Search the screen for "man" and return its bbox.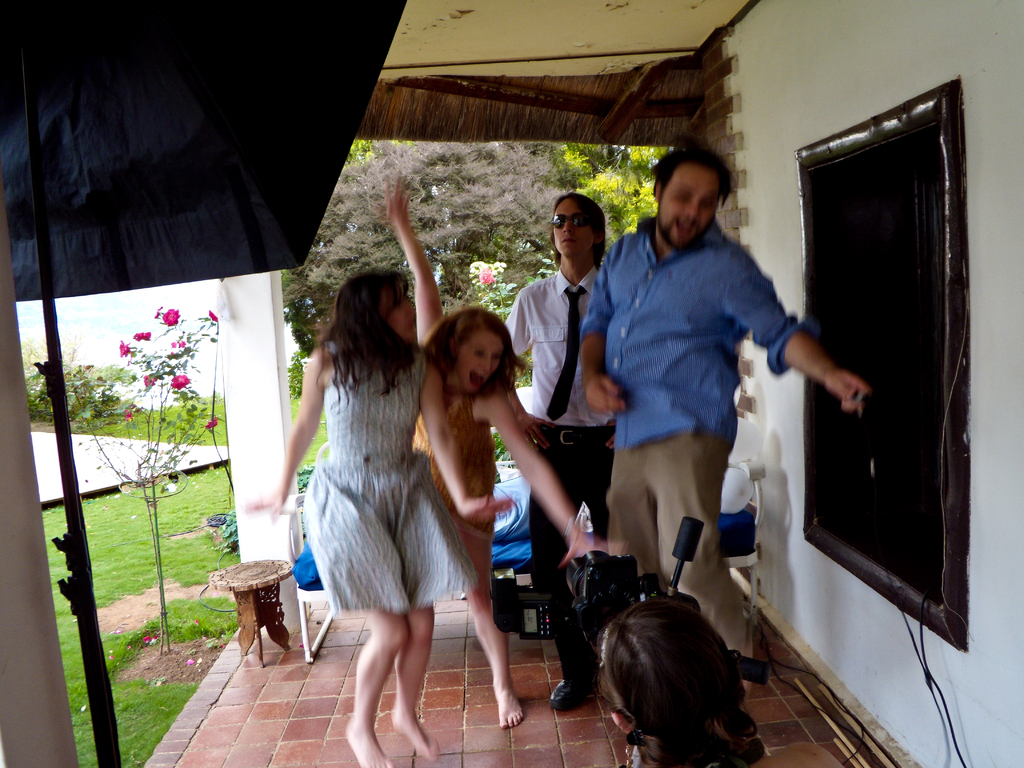
Found: <region>574, 147, 865, 703</region>.
